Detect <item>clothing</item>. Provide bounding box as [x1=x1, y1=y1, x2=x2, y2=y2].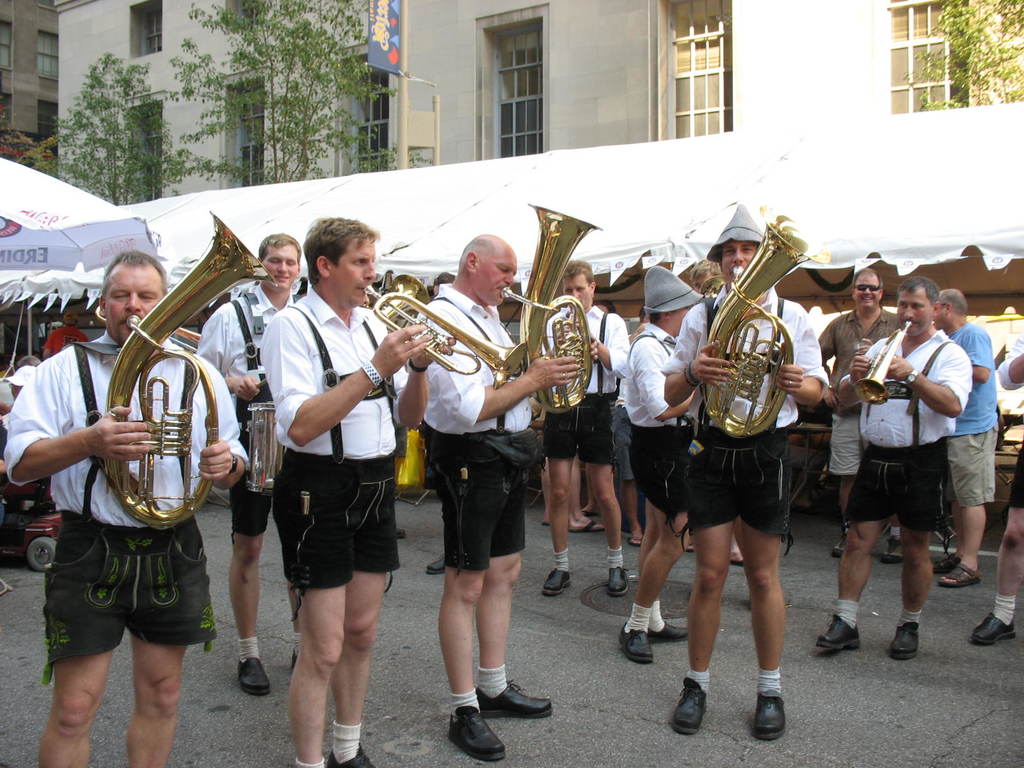
[x1=619, y1=322, x2=691, y2=507].
